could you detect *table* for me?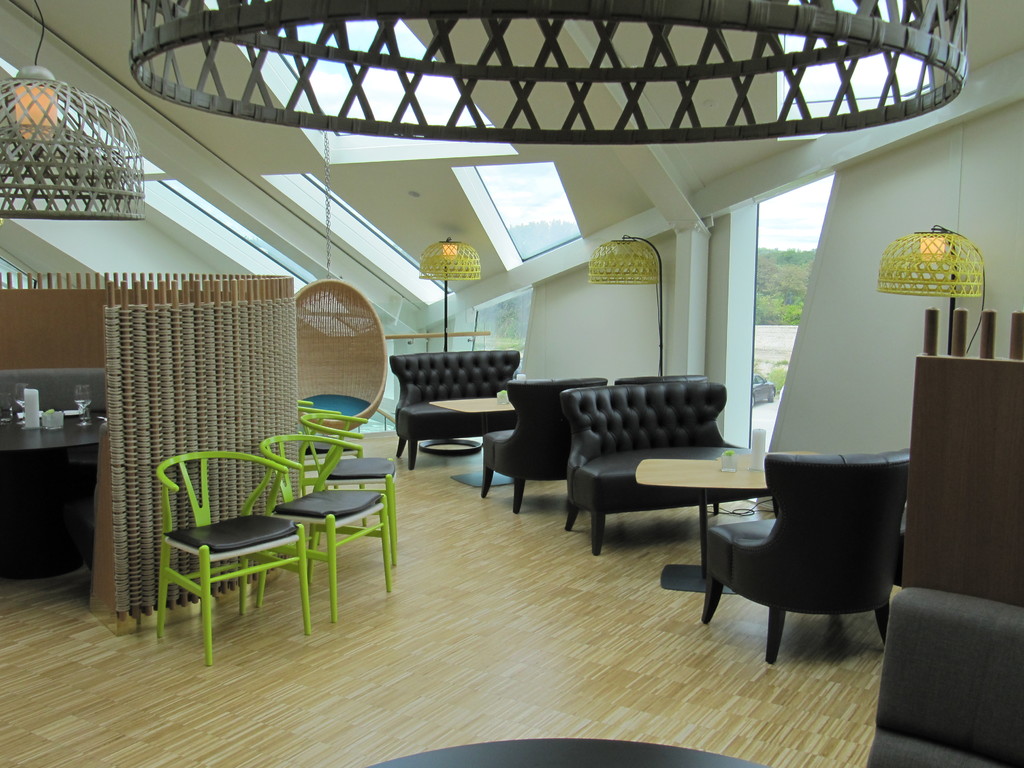
Detection result: locate(633, 450, 769, 572).
